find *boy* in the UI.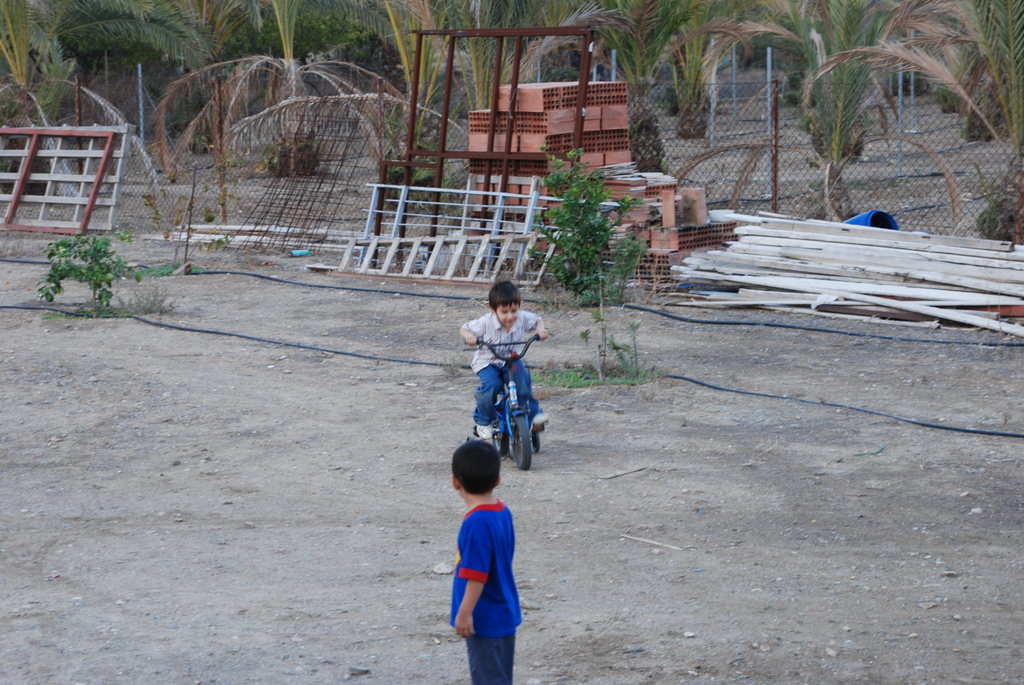
UI element at detection(460, 280, 549, 437).
